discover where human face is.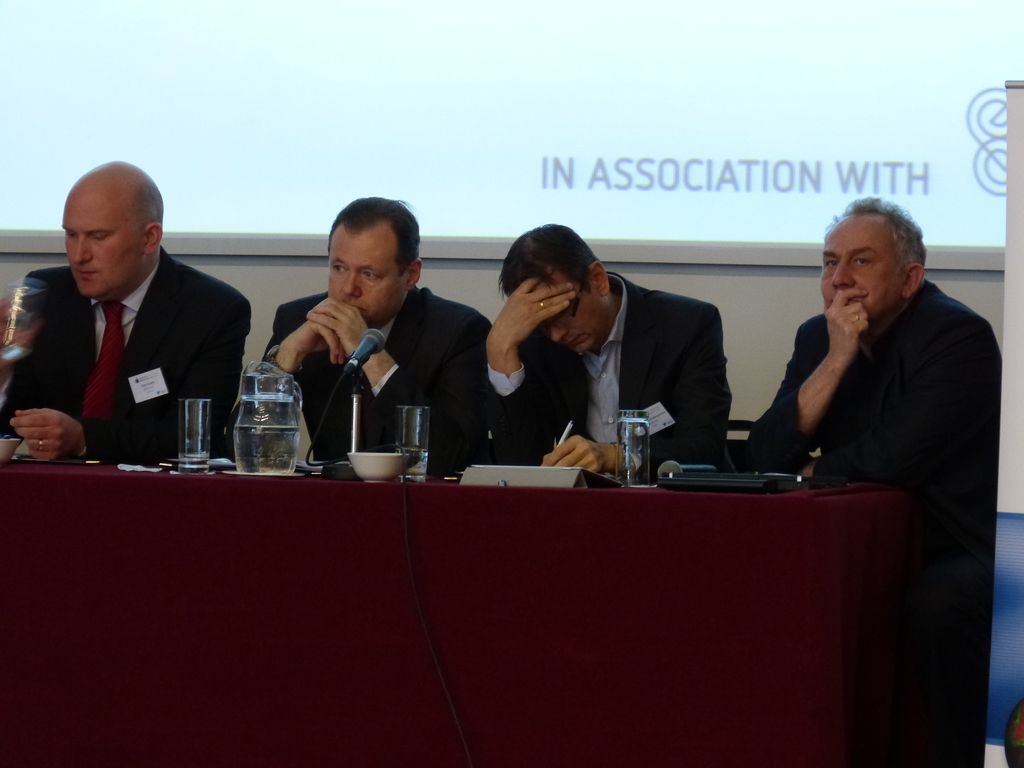
Discovered at bbox(60, 188, 136, 301).
